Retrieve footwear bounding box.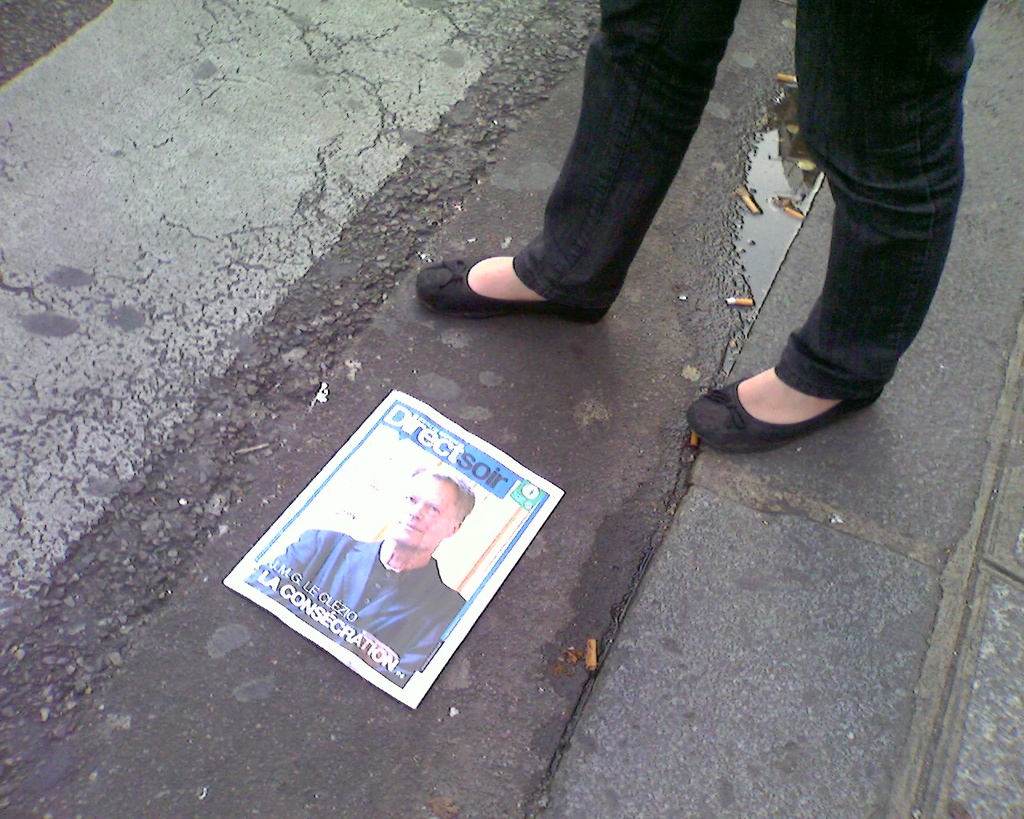
Bounding box: detection(414, 254, 610, 325).
